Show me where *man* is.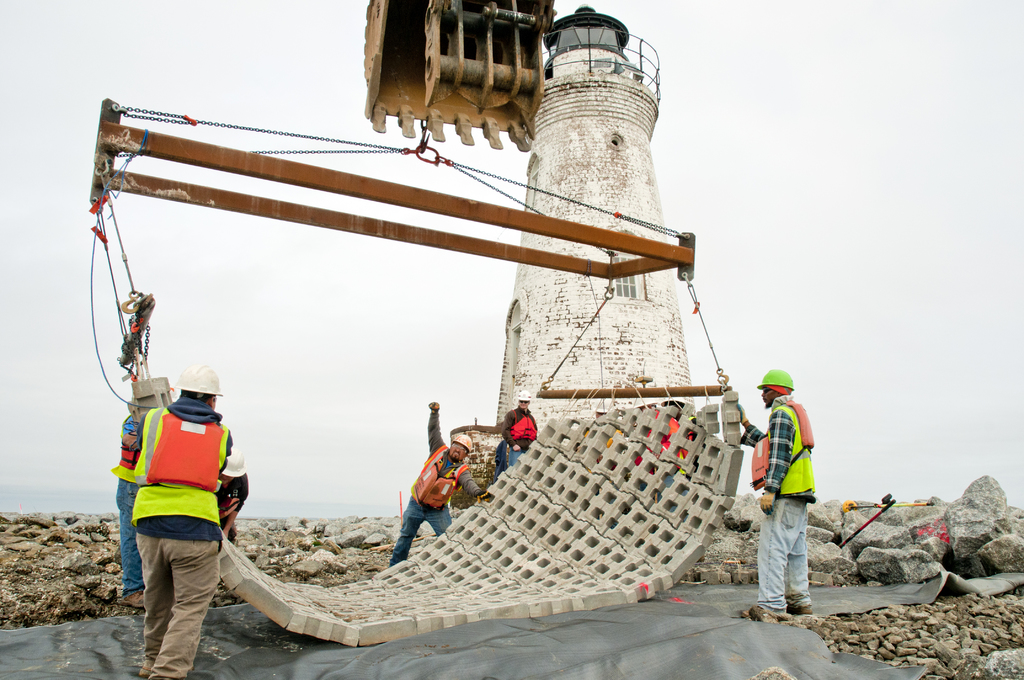
*man* is at (113,407,147,610).
